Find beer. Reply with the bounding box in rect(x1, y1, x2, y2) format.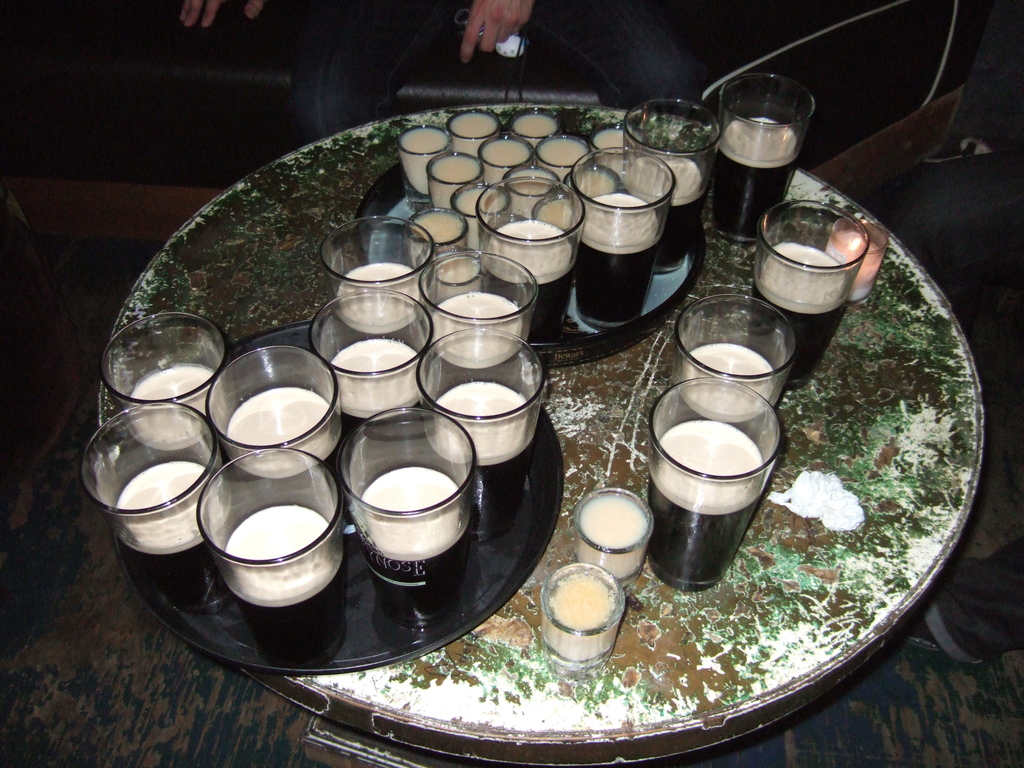
rect(566, 142, 673, 332).
